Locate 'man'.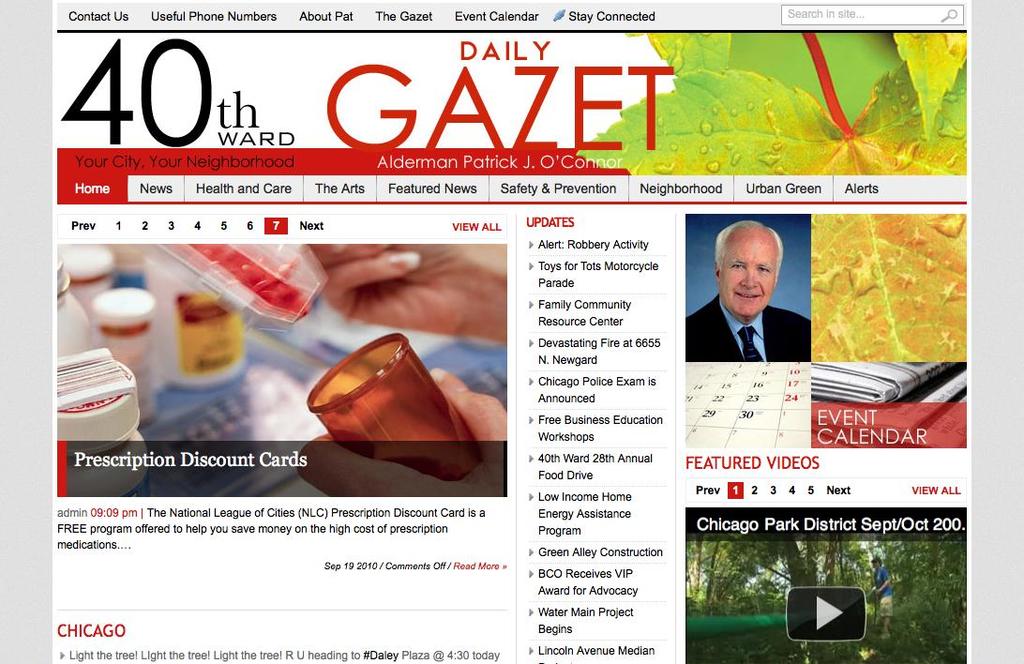
Bounding box: (685, 231, 808, 371).
